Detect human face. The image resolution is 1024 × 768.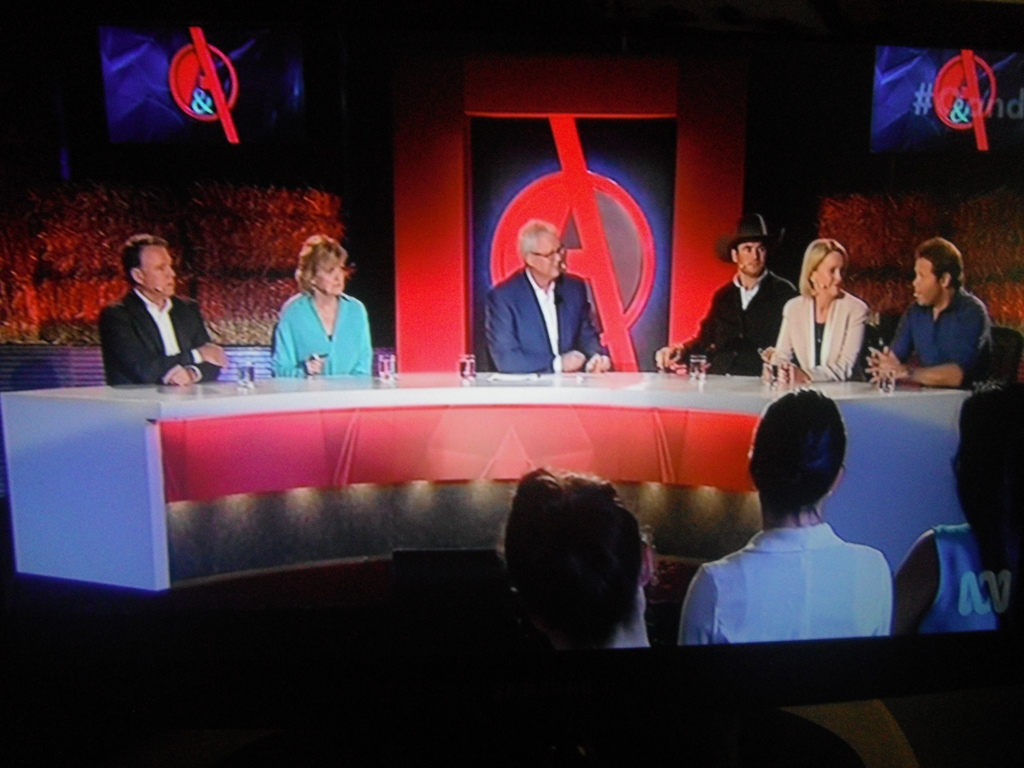
pyautogui.locateOnScreen(912, 260, 940, 307).
